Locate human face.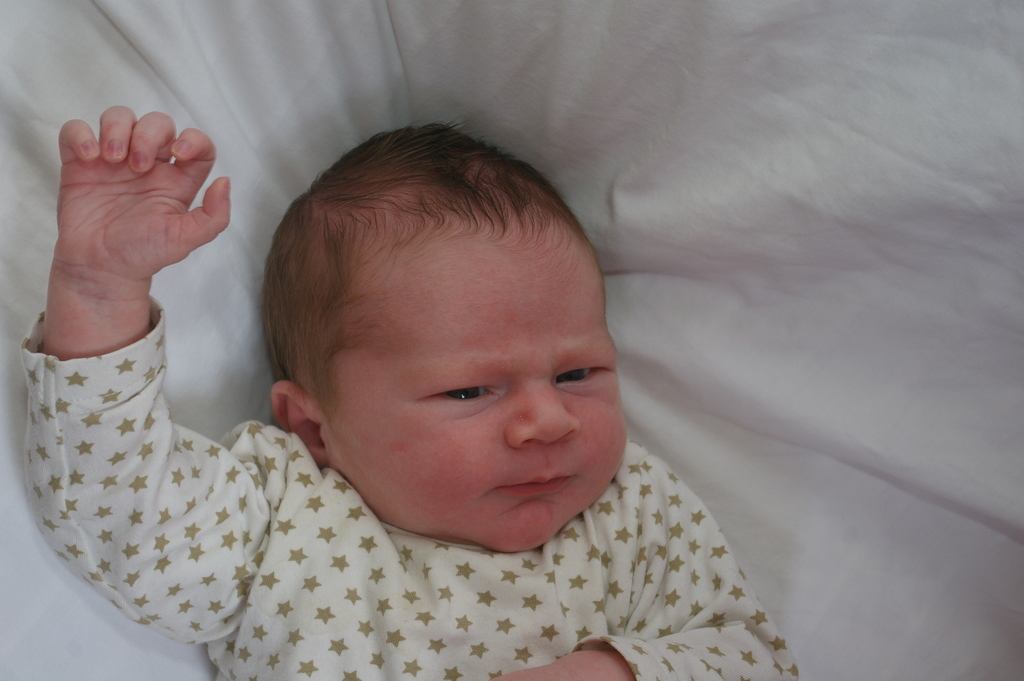
Bounding box: box=[318, 209, 625, 554].
